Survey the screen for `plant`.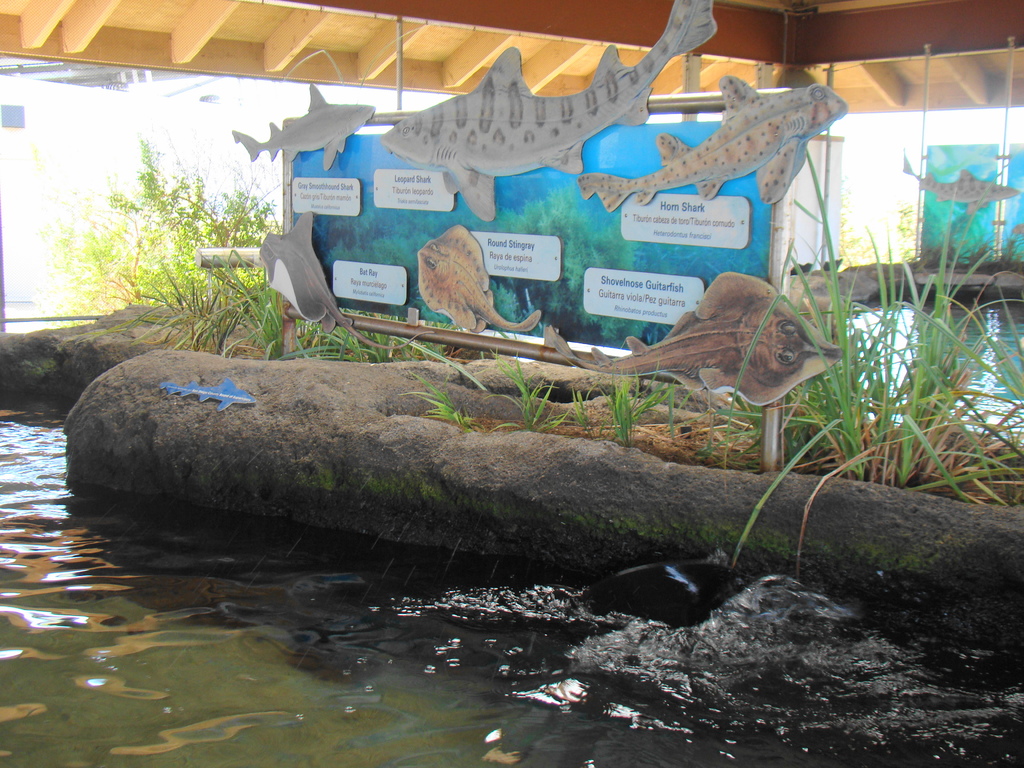
Survey found: [left=967, top=224, right=993, bottom=268].
